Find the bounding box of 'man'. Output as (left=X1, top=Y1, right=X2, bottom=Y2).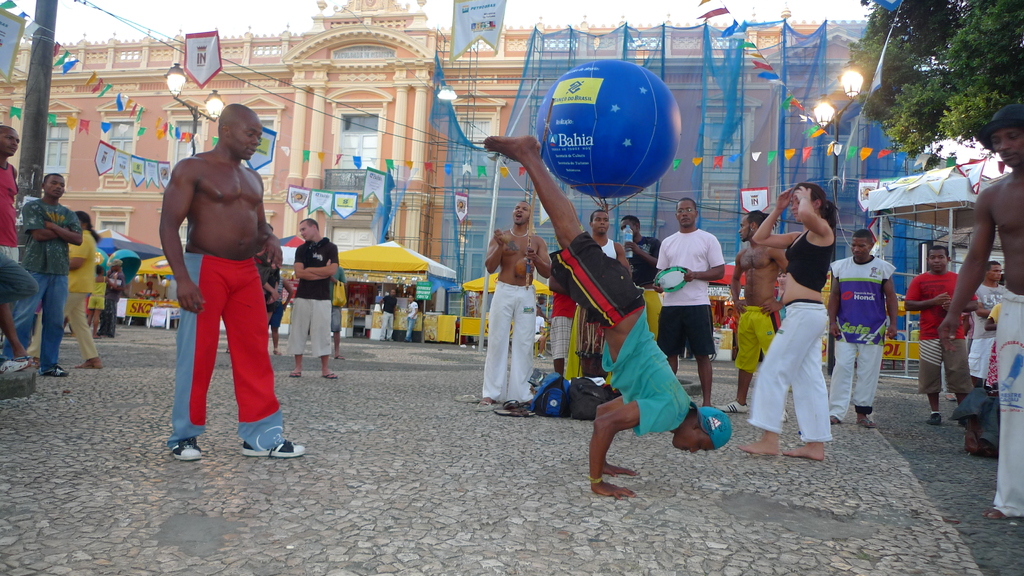
(left=904, top=246, right=983, bottom=426).
